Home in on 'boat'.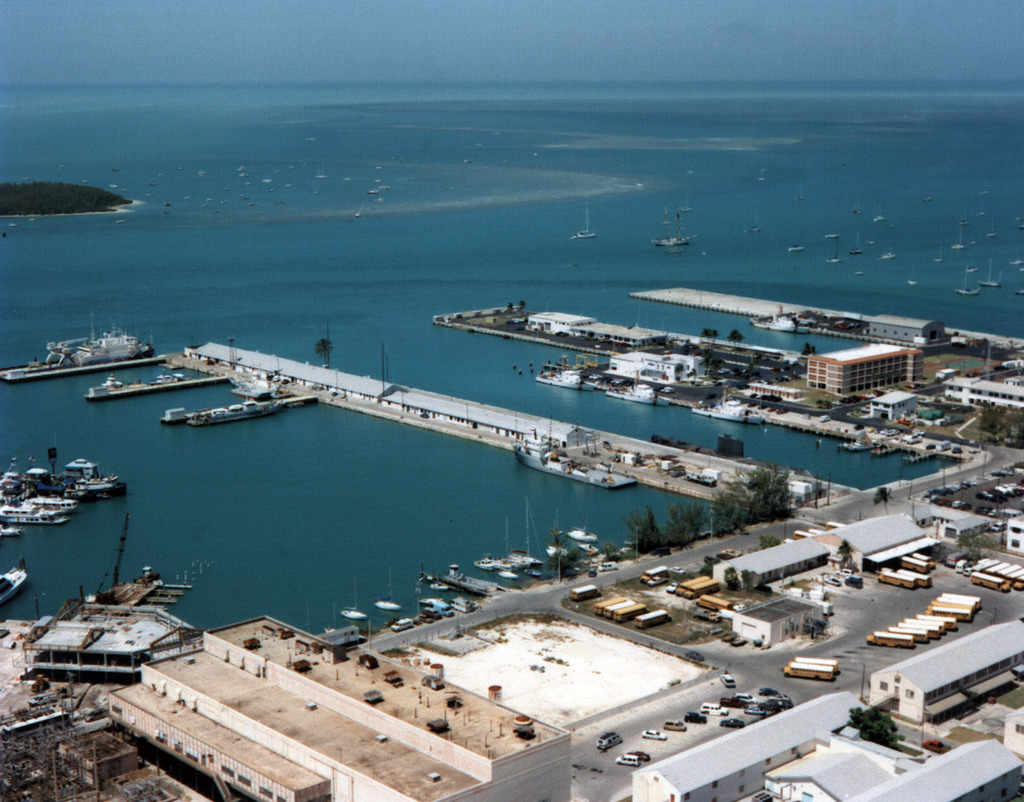
Homed in at x1=314 y1=160 x2=325 y2=180.
